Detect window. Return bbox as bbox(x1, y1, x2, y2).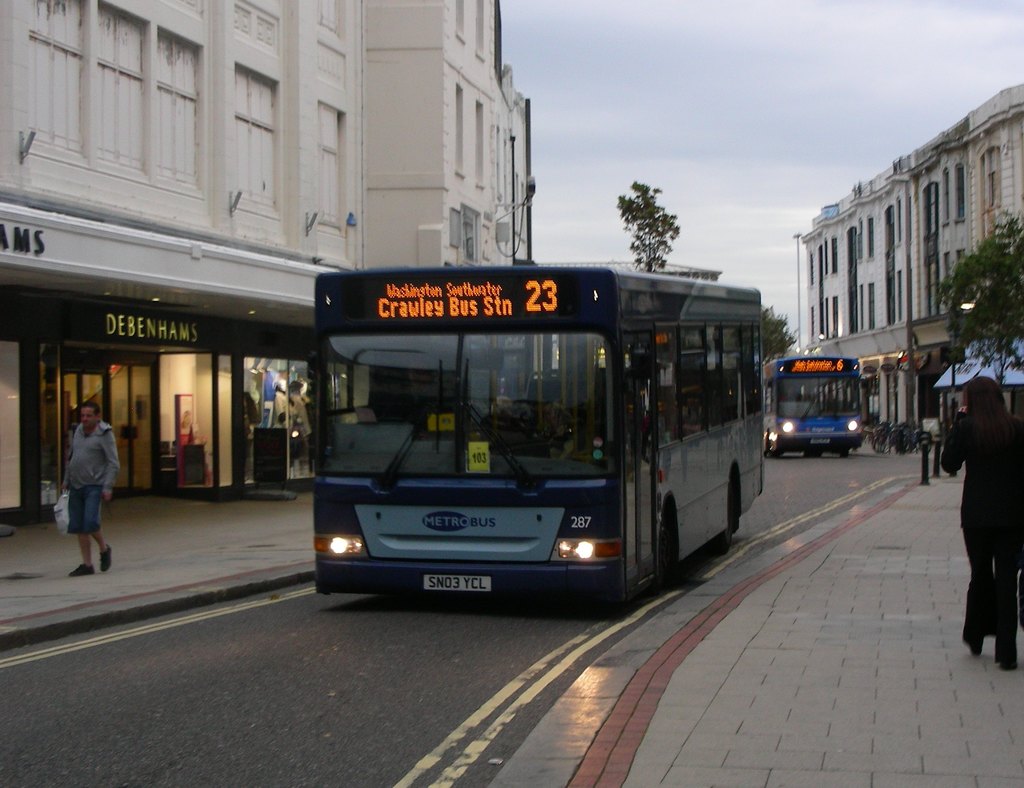
bbox(867, 282, 874, 329).
